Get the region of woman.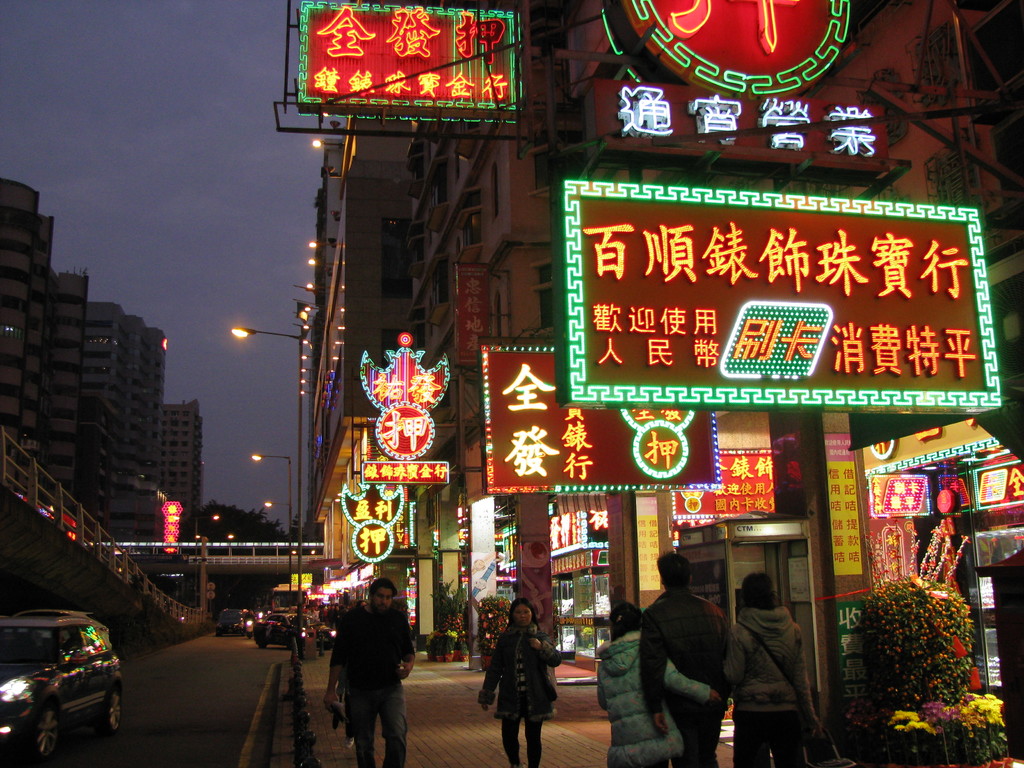
x1=714, y1=572, x2=829, y2=767.
